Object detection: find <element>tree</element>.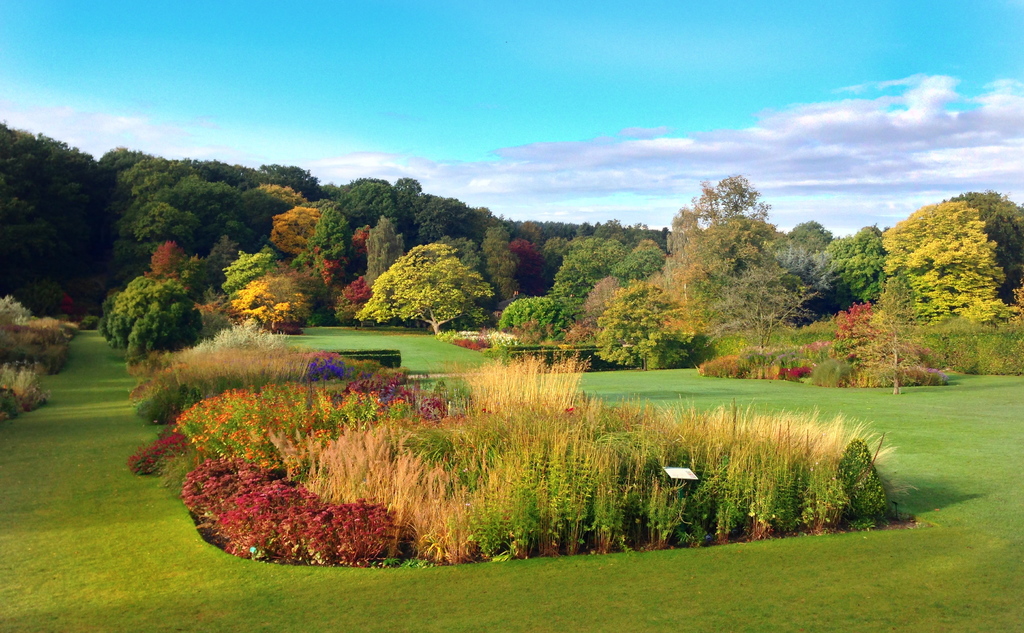
l=875, t=169, r=1010, b=362.
